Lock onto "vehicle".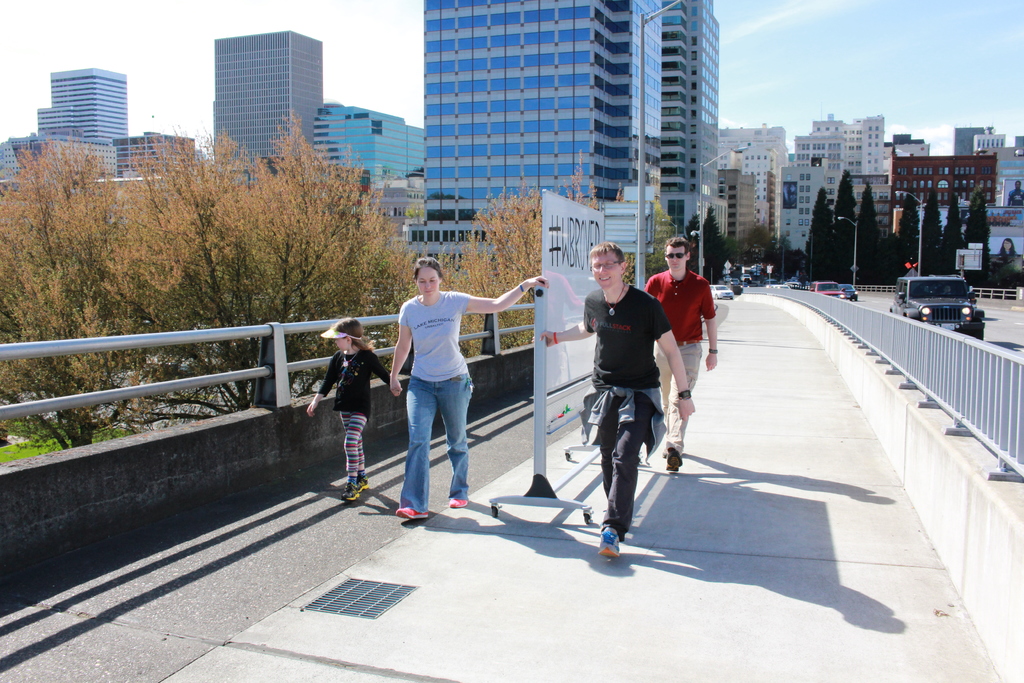
Locked: {"left": 733, "top": 278, "right": 737, "bottom": 284}.
